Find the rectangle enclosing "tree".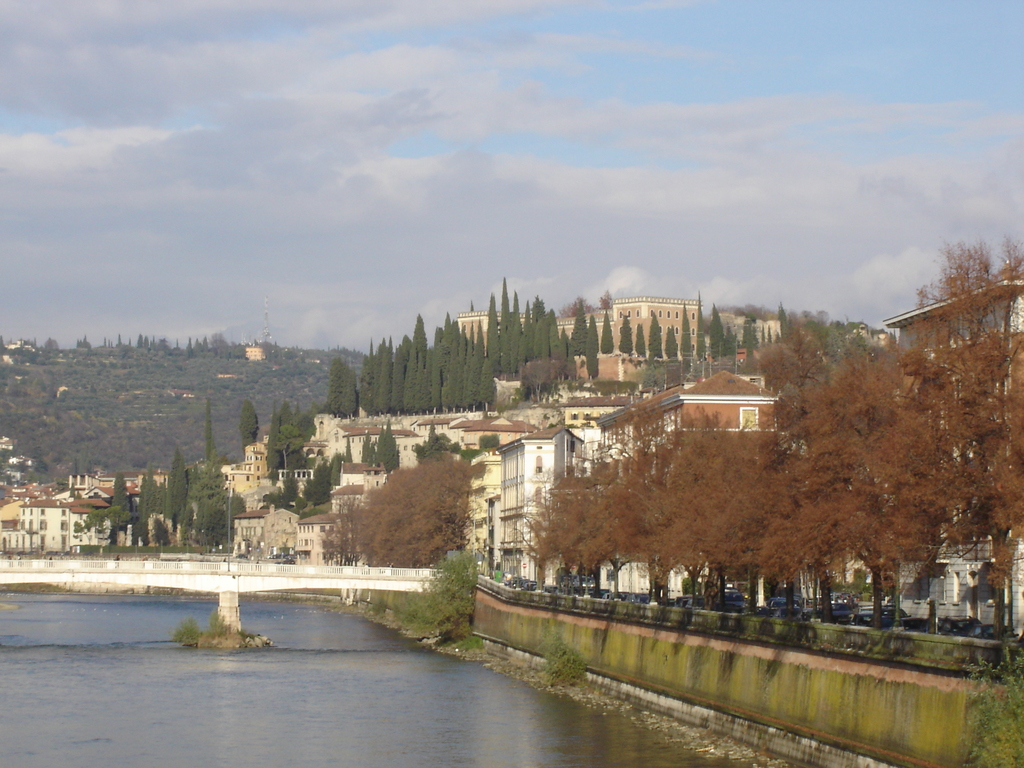
(660,404,792,616).
